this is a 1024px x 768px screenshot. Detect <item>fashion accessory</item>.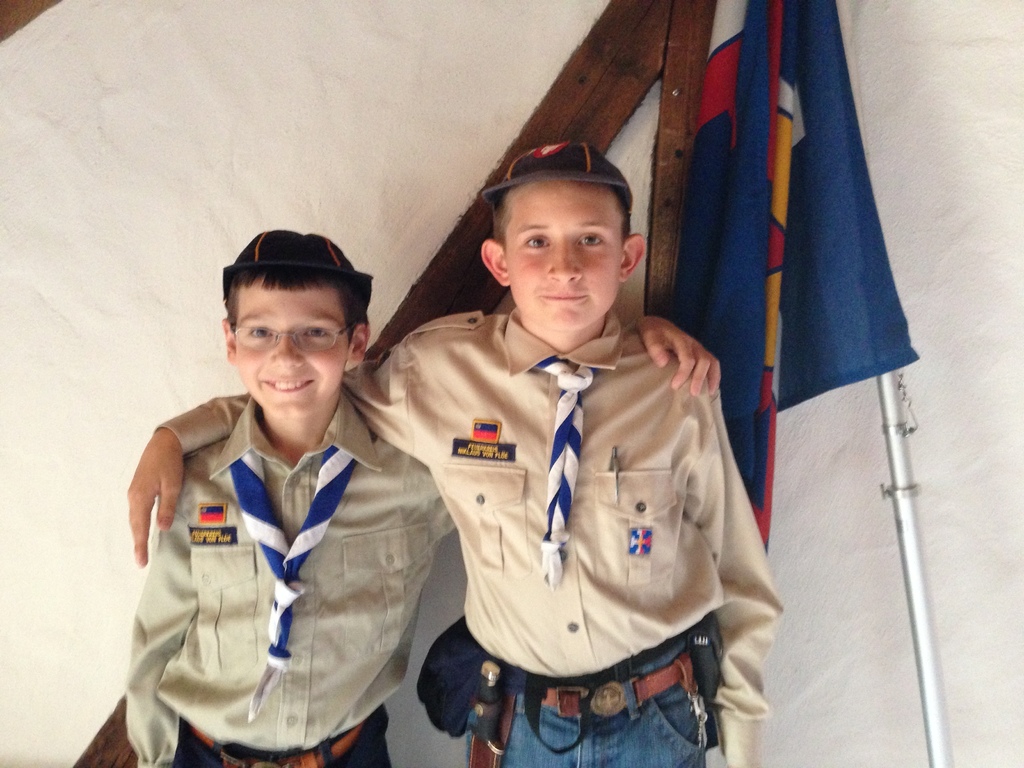
crop(533, 356, 596, 585).
